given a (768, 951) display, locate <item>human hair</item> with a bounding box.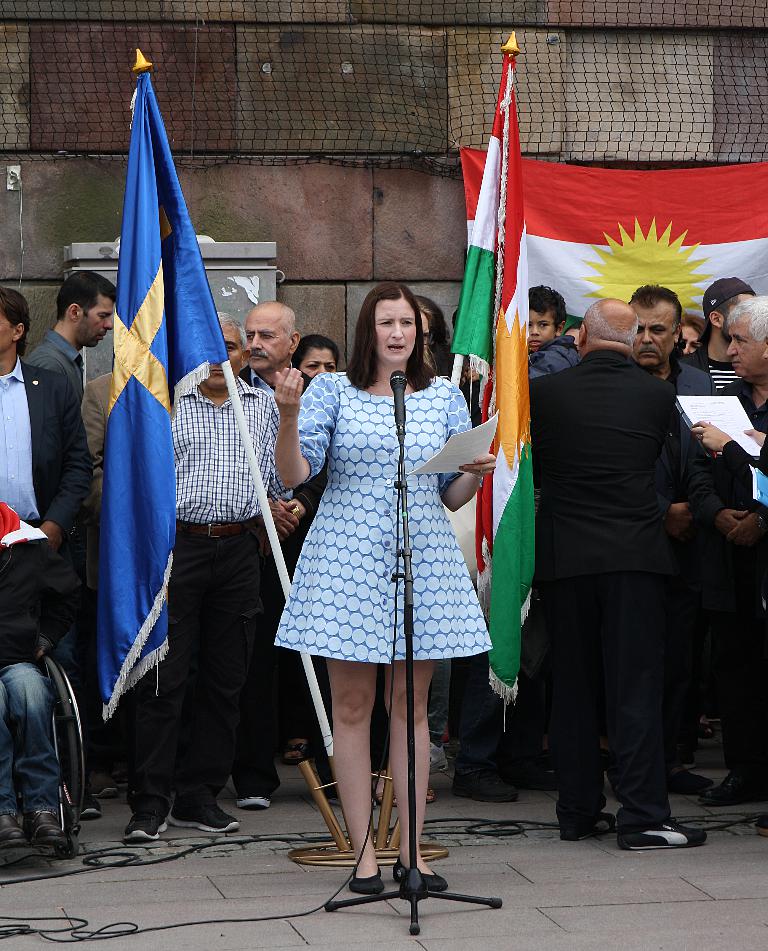
Located: bbox=[528, 292, 568, 334].
